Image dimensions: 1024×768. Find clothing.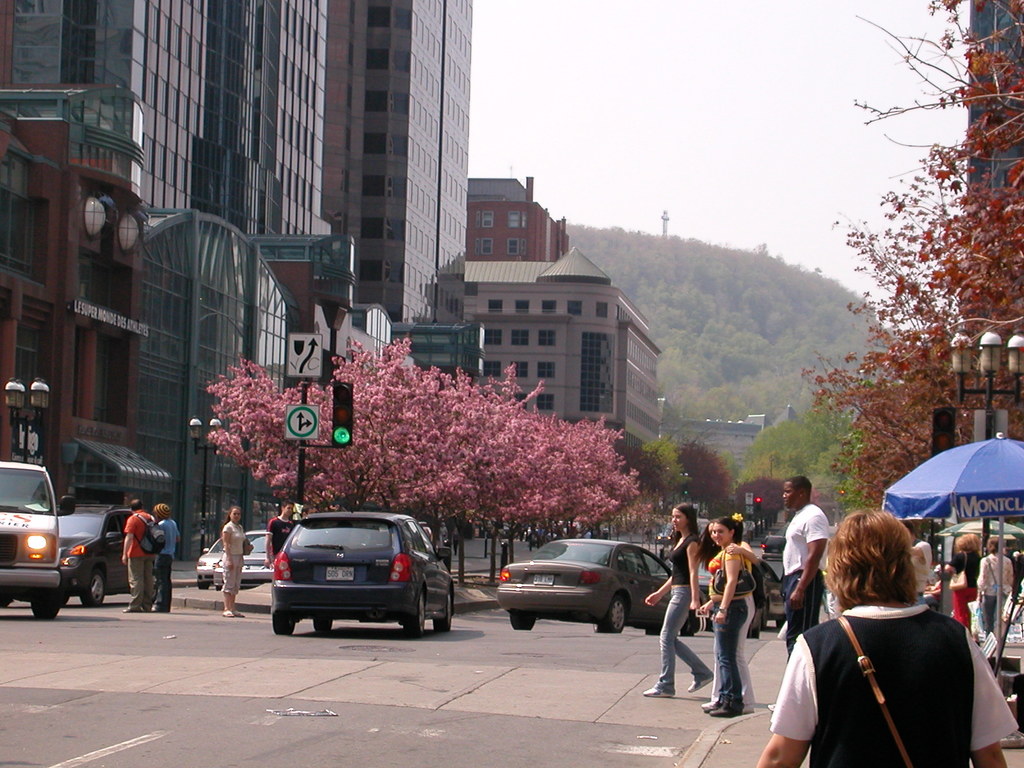
[719, 610, 744, 720].
